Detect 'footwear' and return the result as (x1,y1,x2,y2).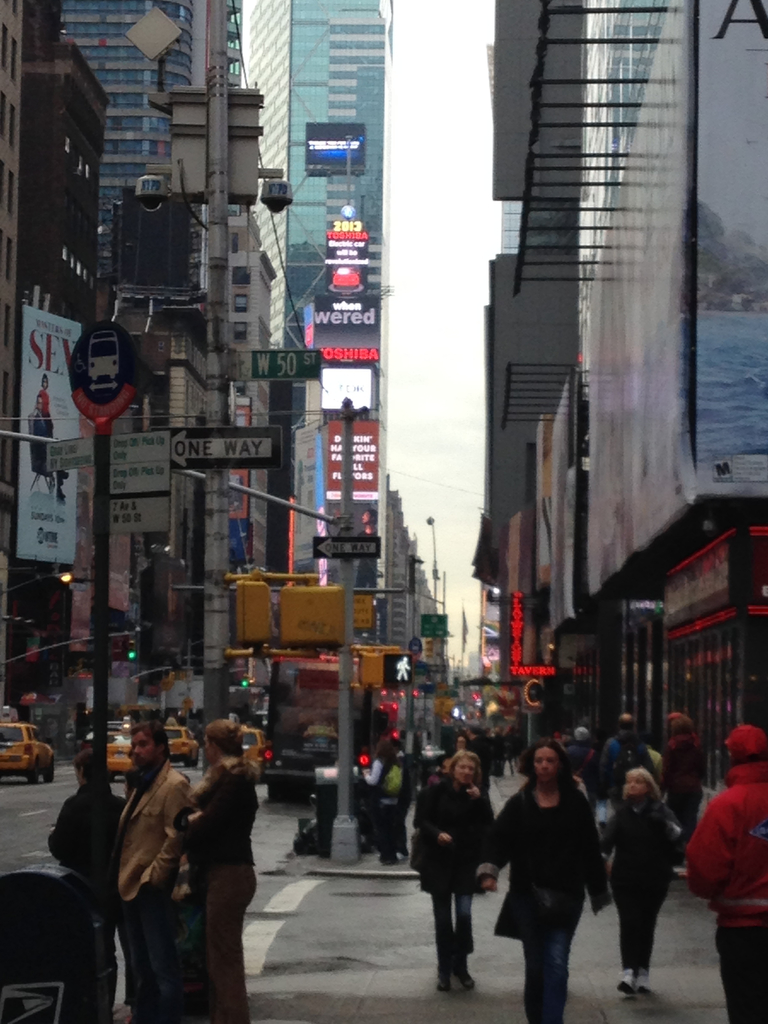
(619,966,638,991).
